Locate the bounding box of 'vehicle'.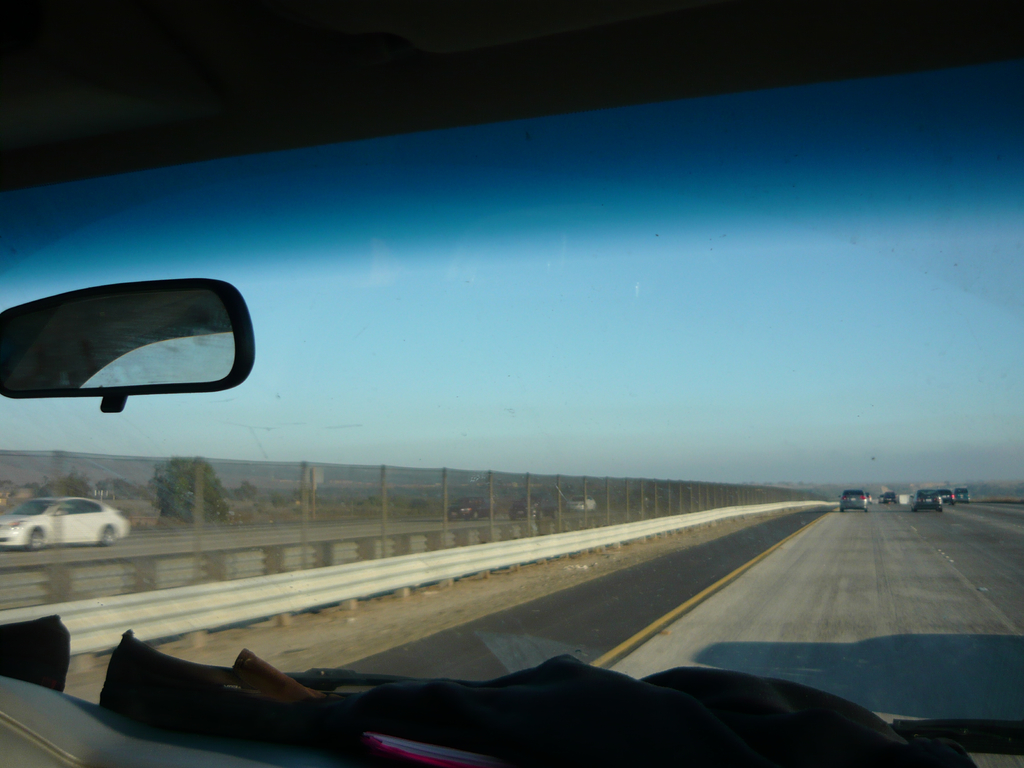
Bounding box: <region>1, 501, 148, 566</region>.
